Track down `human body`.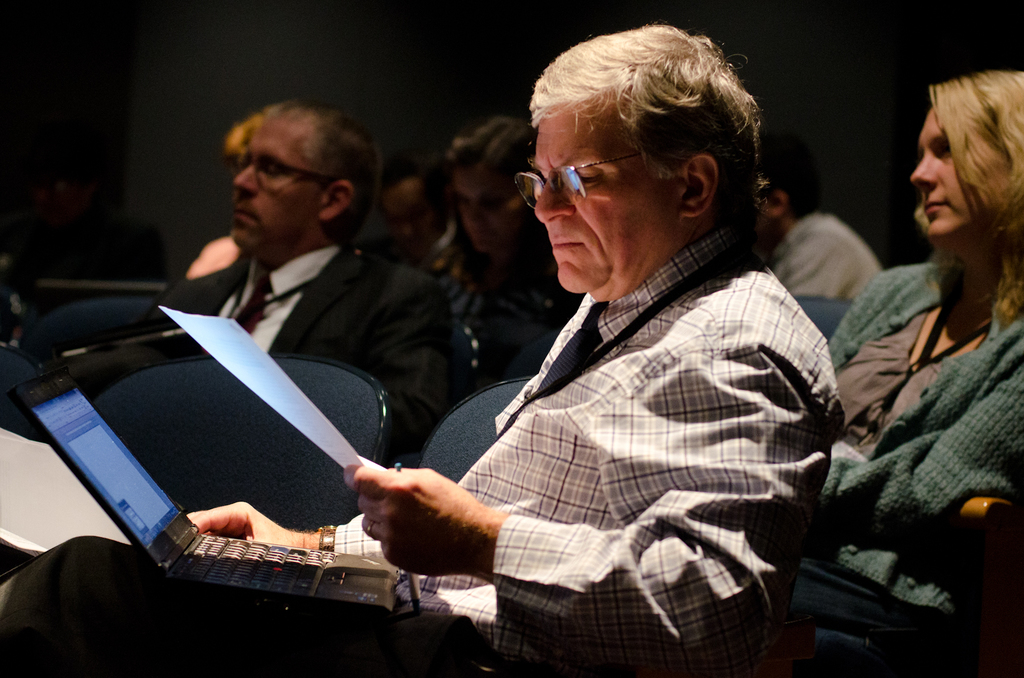
Tracked to {"left": 836, "top": 77, "right": 1018, "bottom": 559}.
